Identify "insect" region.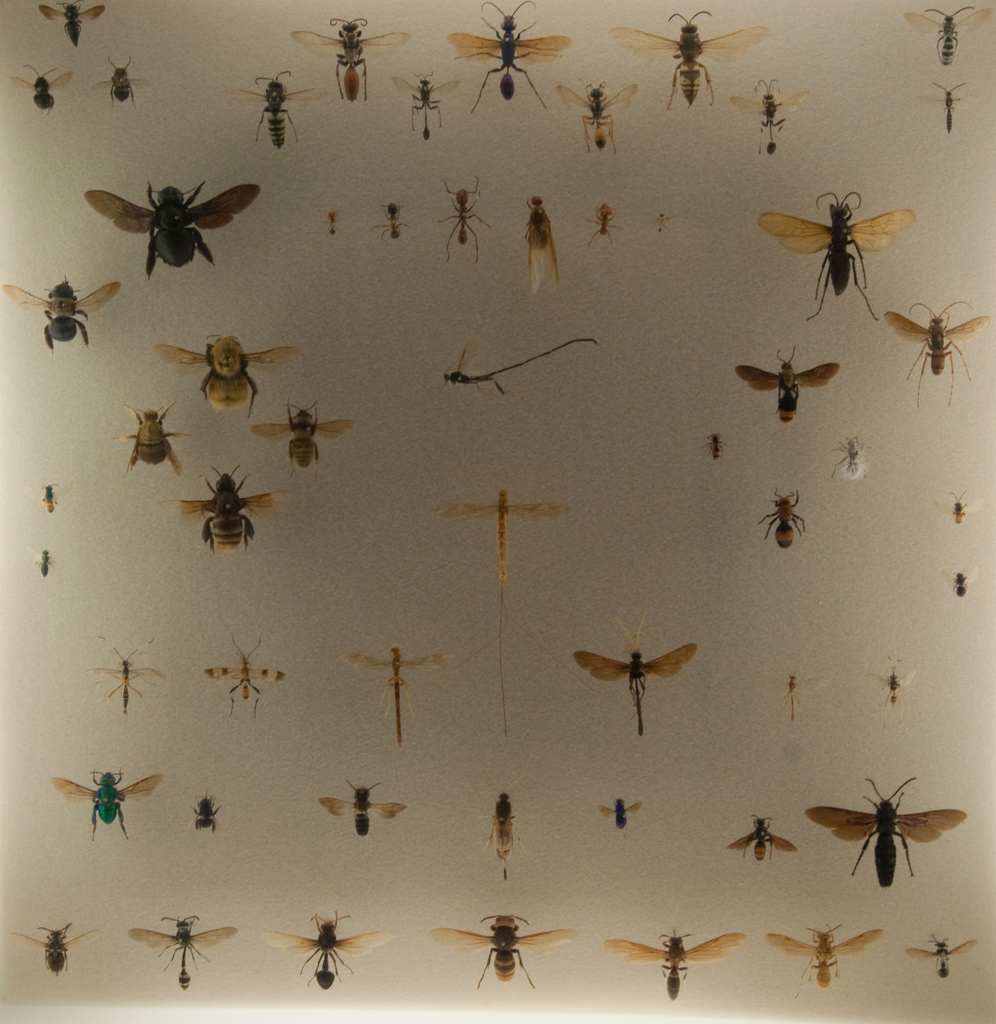
Region: (598,796,641,834).
